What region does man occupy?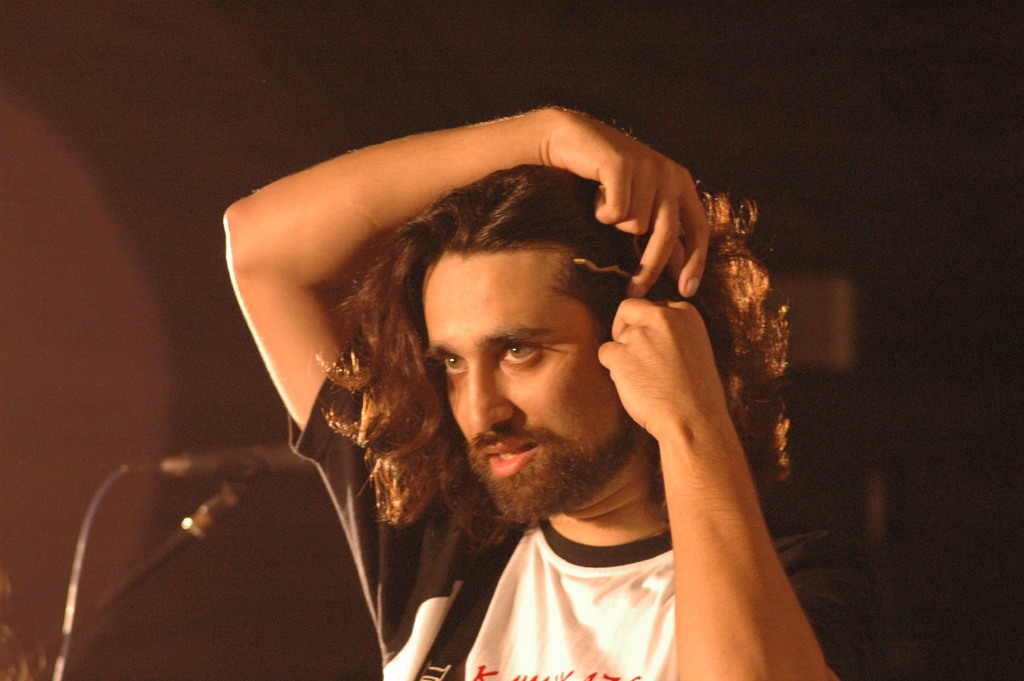
select_region(218, 98, 883, 680).
